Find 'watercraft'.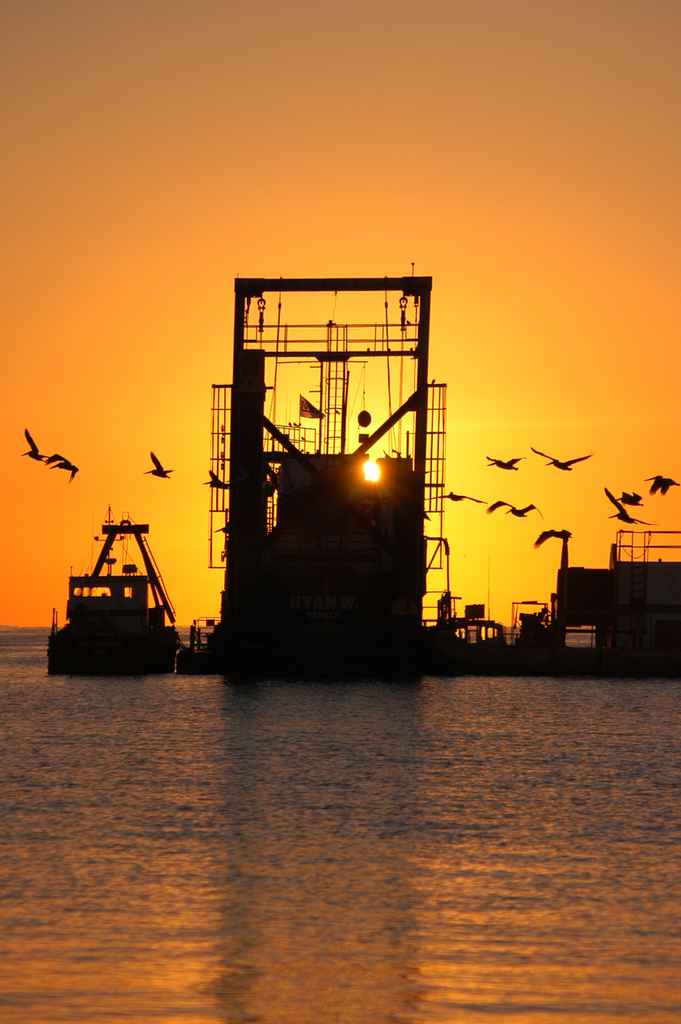
crop(46, 503, 187, 677).
